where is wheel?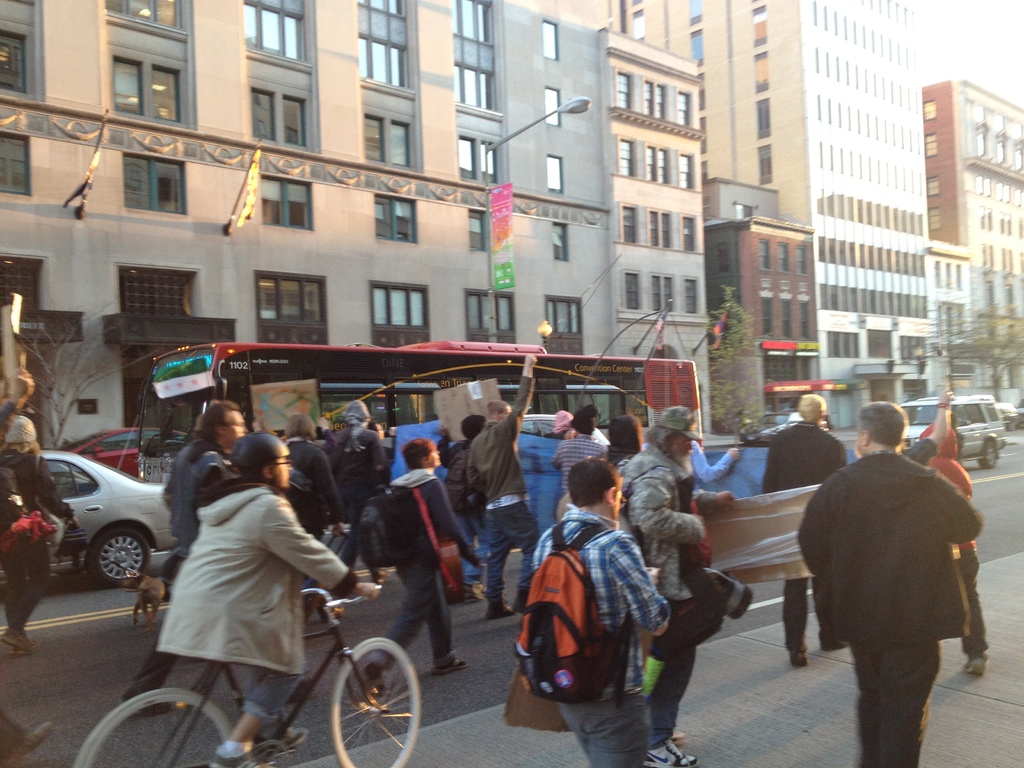
region(71, 689, 235, 767).
